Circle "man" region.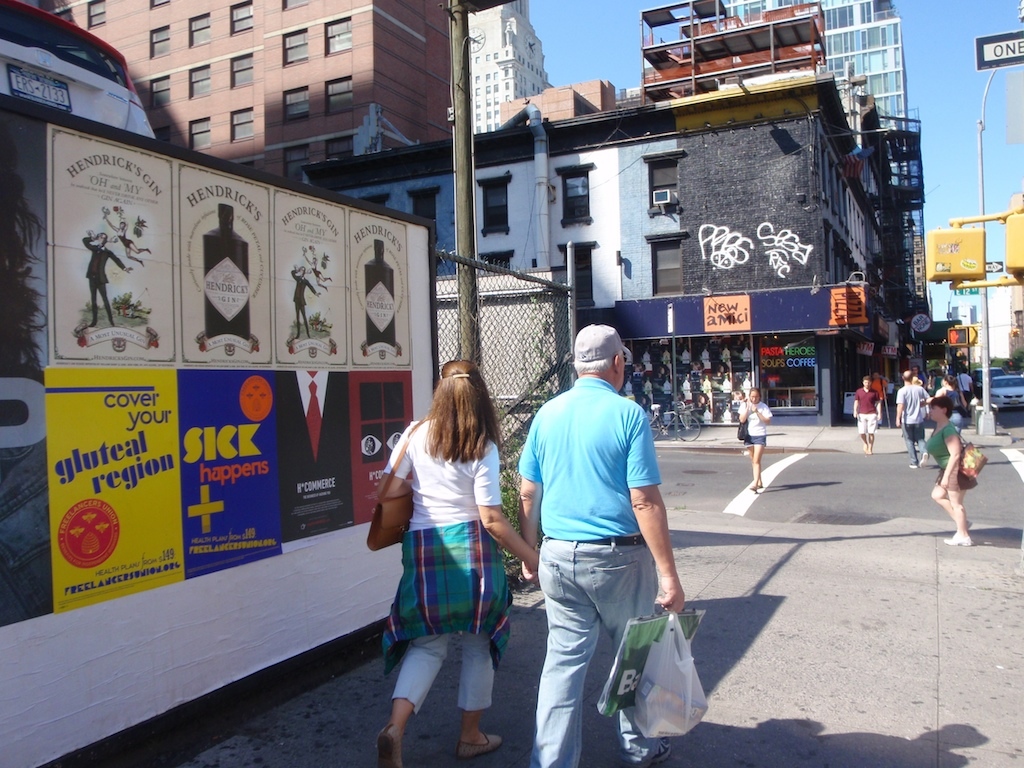
Region: [left=288, top=265, right=322, bottom=338].
